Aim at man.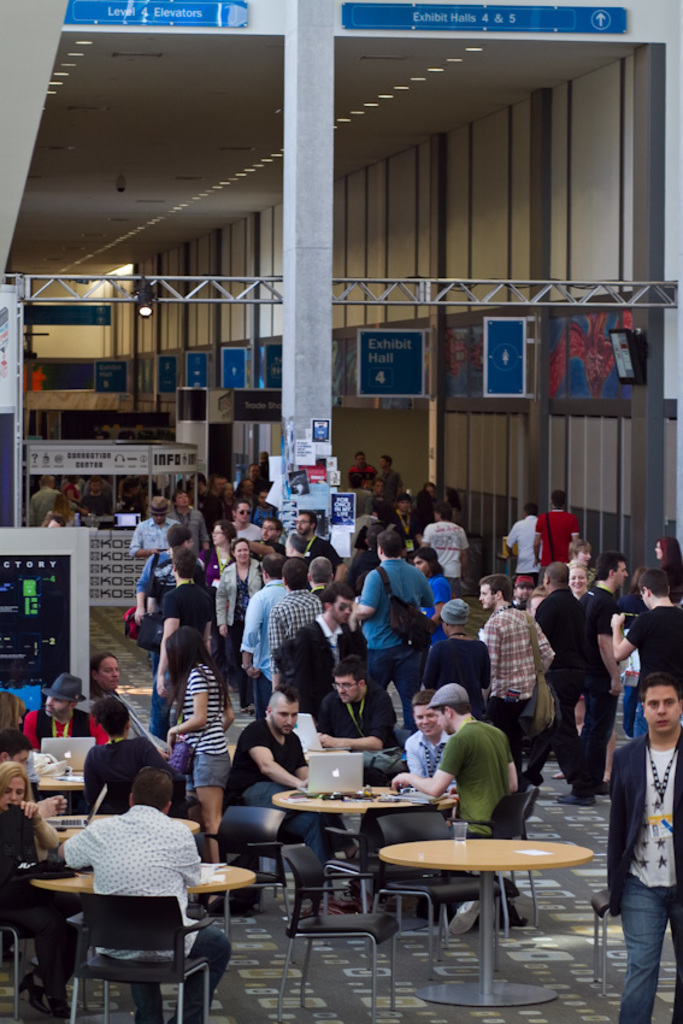
Aimed at [x1=300, y1=590, x2=367, y2=690].
